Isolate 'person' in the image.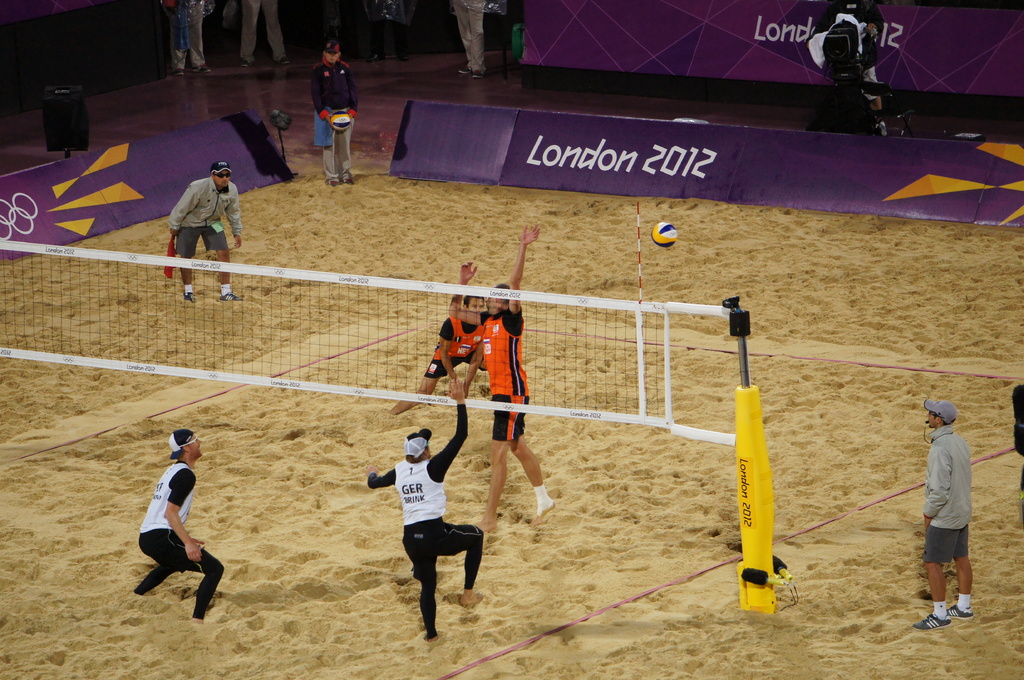
Isolated region: bbox=(451, 223, 552, 534).
